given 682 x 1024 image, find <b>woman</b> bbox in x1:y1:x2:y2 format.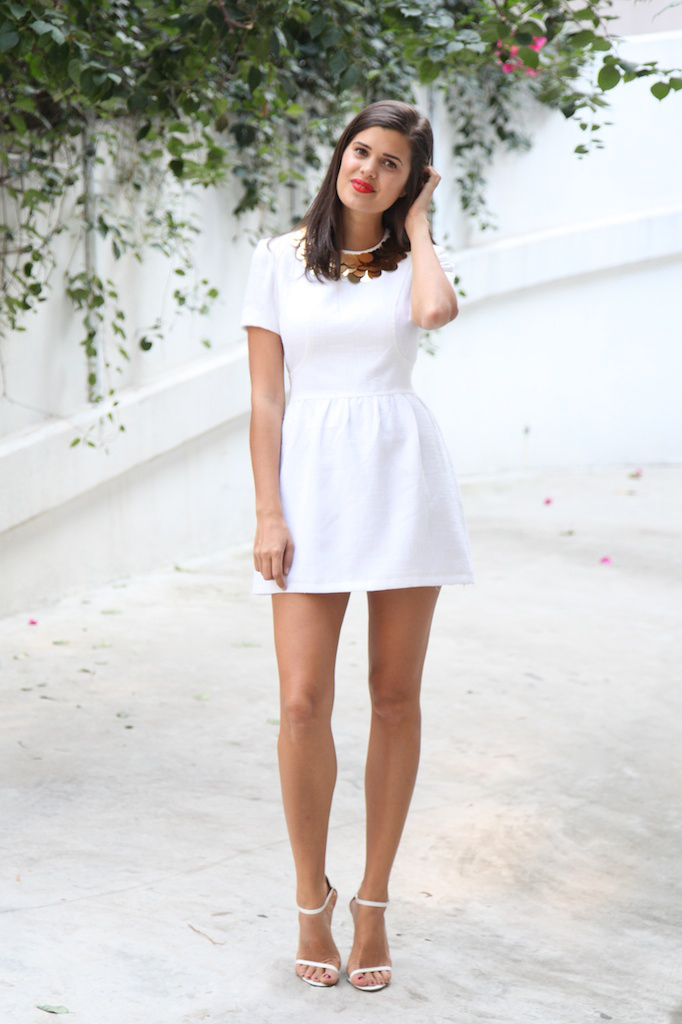
242:99:458:993.
